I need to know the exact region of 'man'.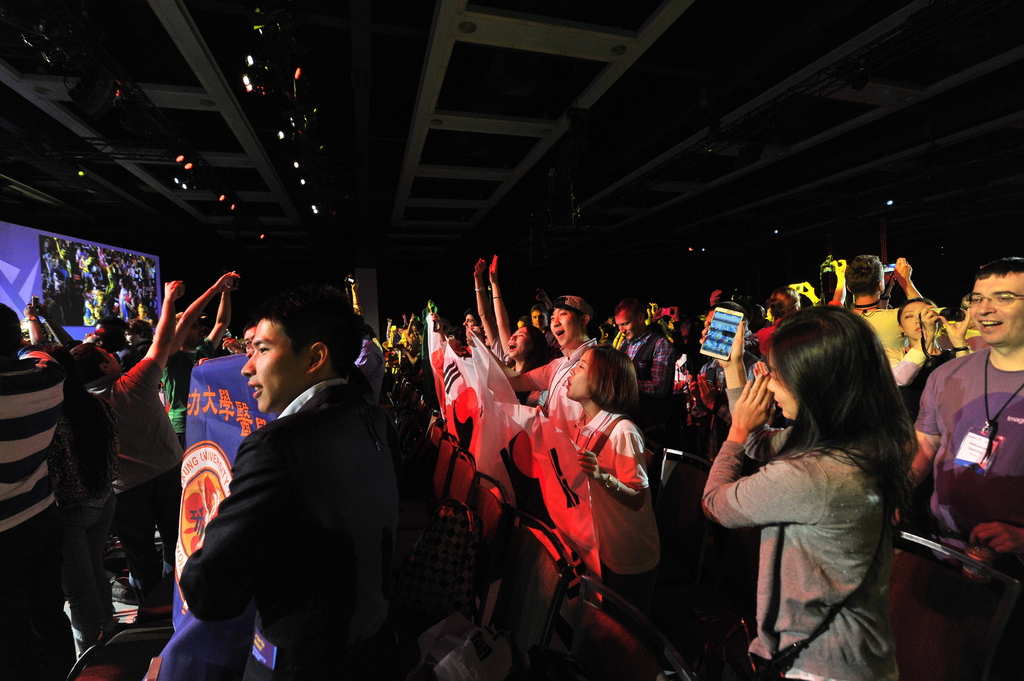
Region: (x1=138, y1=278, x2=233, y2=454).
